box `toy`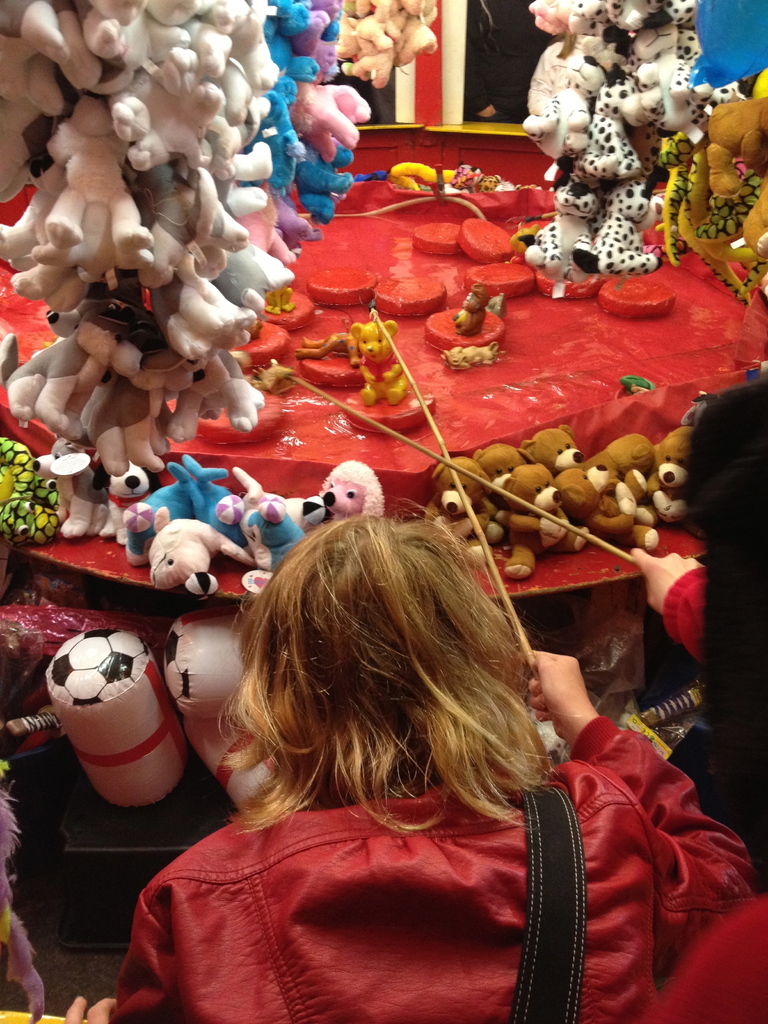
box=[426, 457, 502, 574]
